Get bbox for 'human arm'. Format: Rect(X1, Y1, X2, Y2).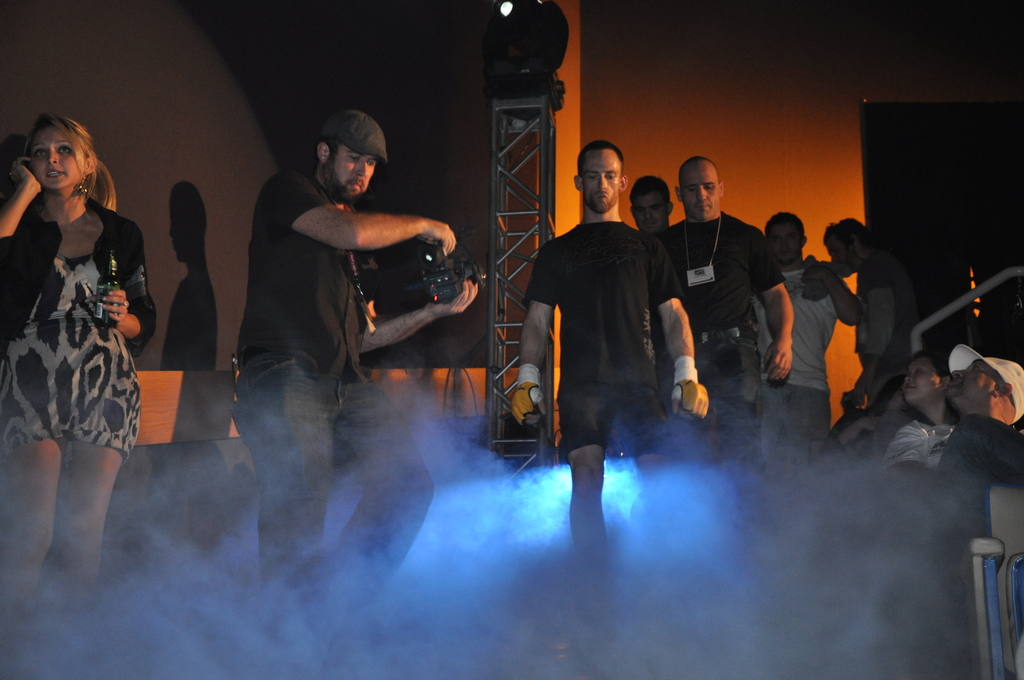
Rect(356, 277, 481, 359).
